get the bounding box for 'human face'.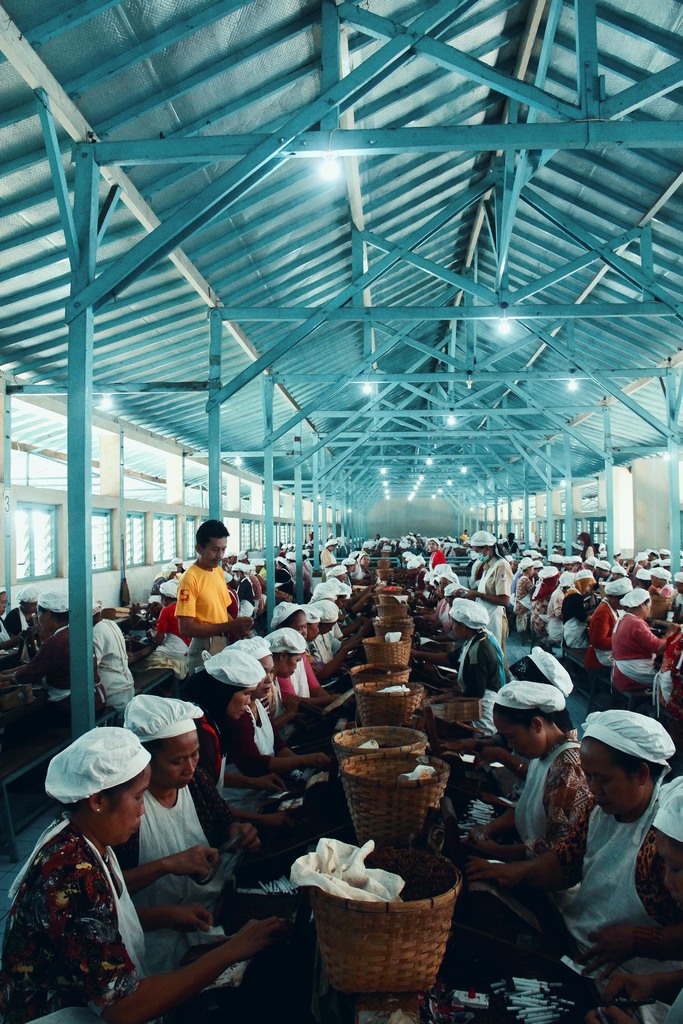
[230, 684, 260, 724].
